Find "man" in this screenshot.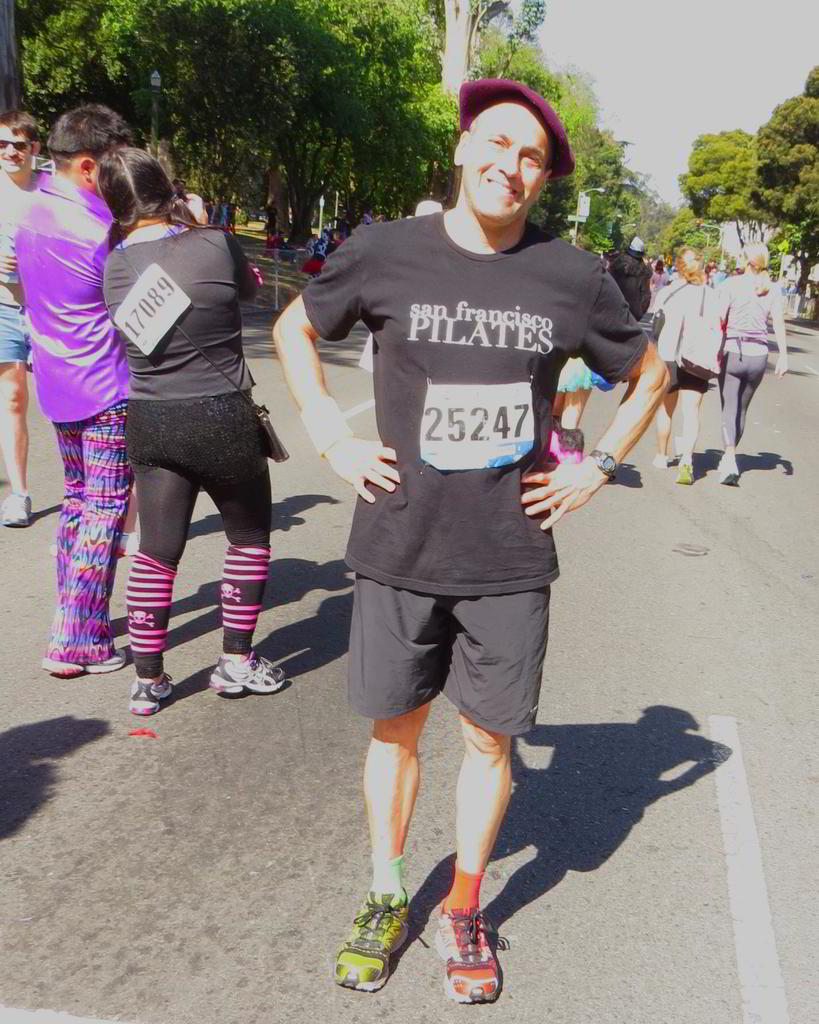
The bounding box for "man" is region(266, 69, 675, 1005).
